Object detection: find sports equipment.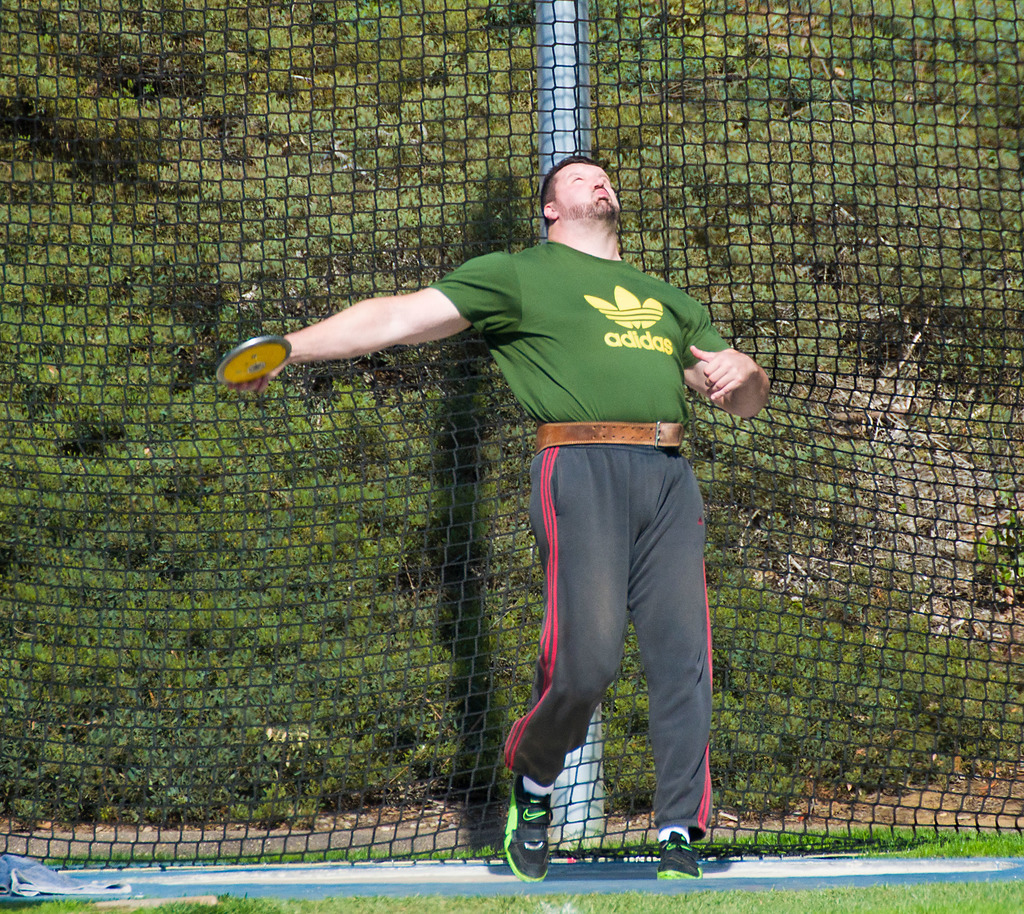
<region>207, 334, 295, 389</region>.
